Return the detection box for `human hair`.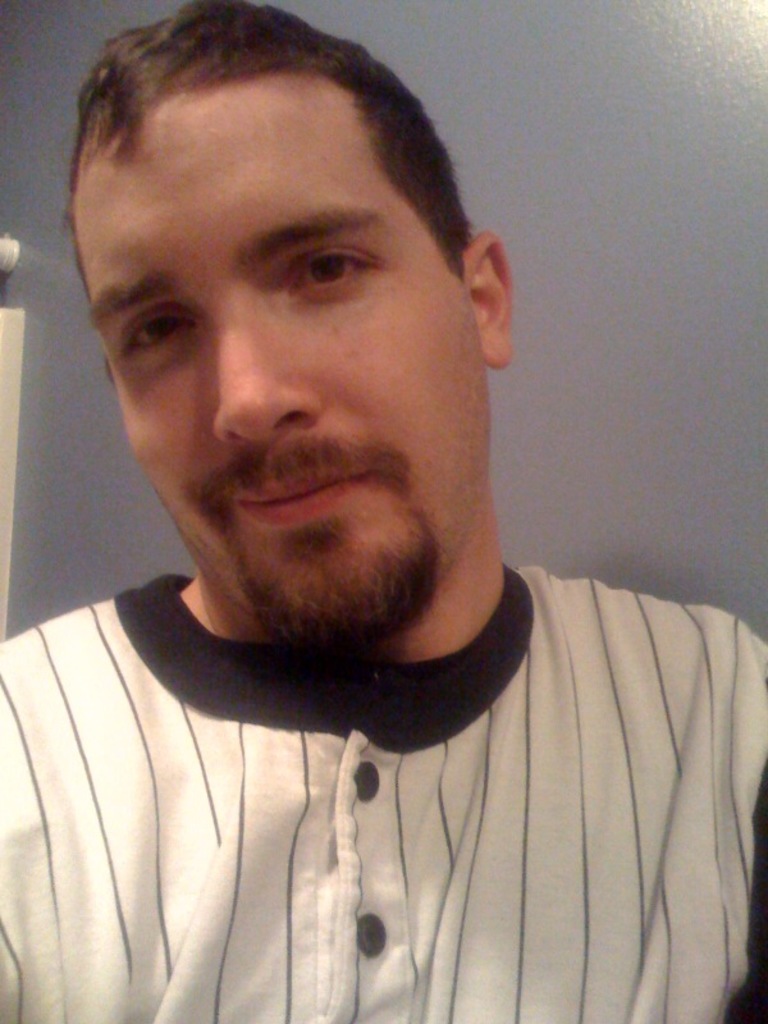
bbox(59, 0, 475, 384).
